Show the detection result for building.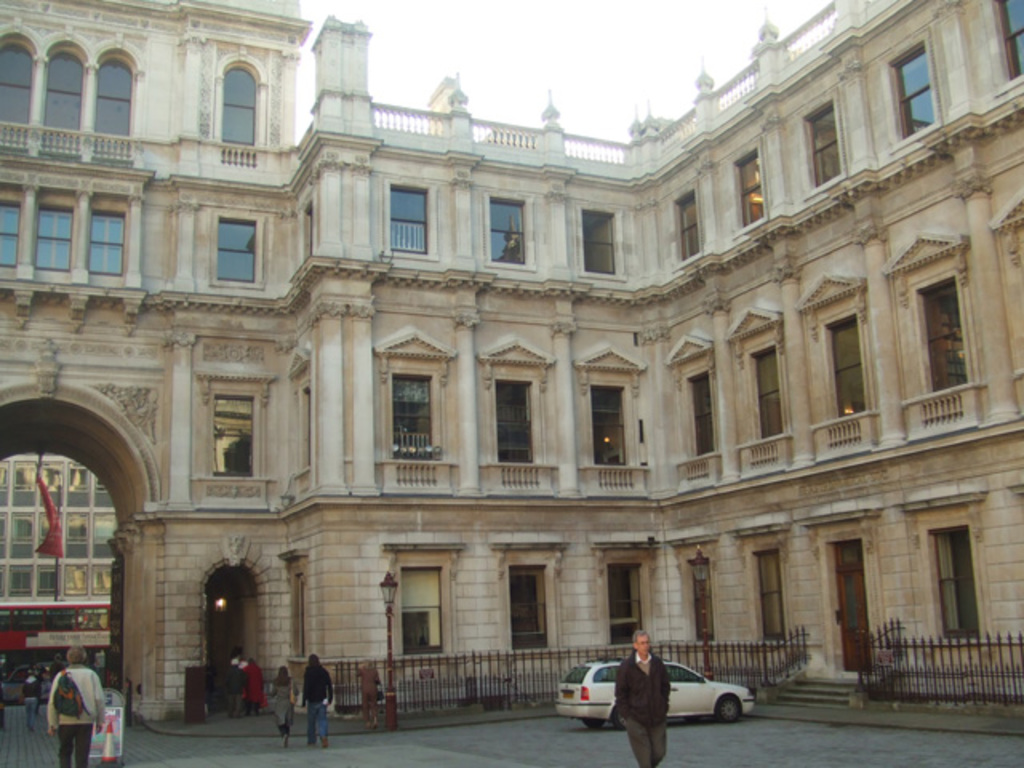
l=0, t=0, r=1022, b=728.
